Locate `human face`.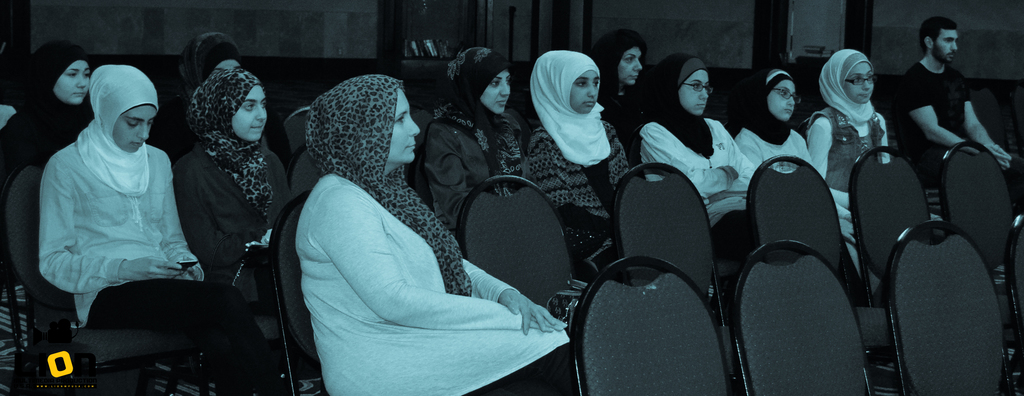
Bounding box: [53,60,88,106].
